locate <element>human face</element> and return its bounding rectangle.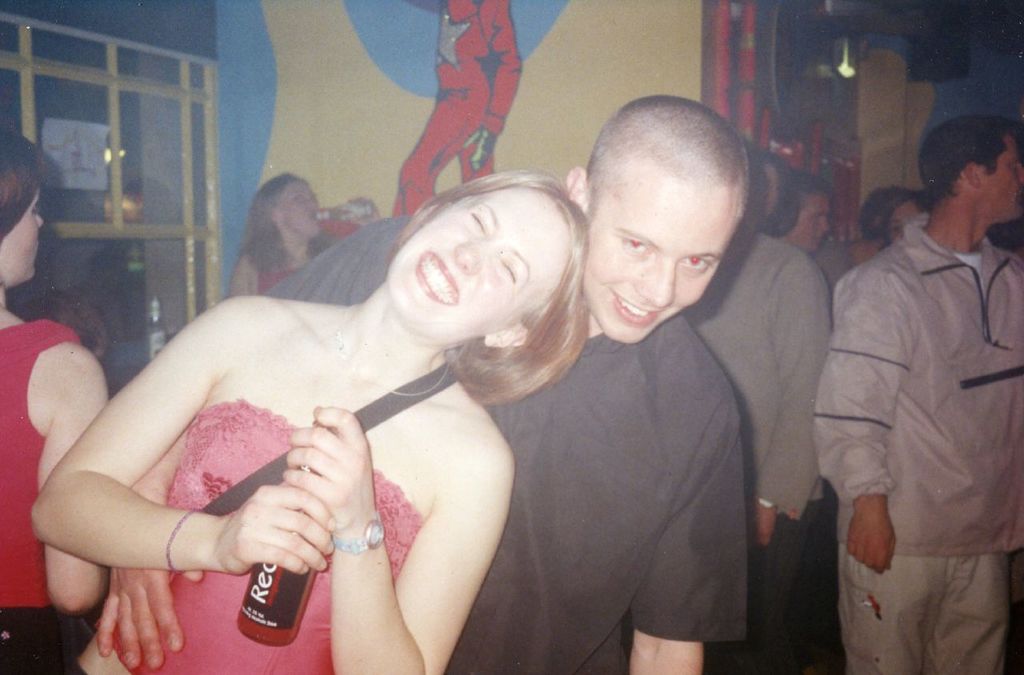
{"x1": 883, "y1": 202, "x2": 921, "y2": 241}.
